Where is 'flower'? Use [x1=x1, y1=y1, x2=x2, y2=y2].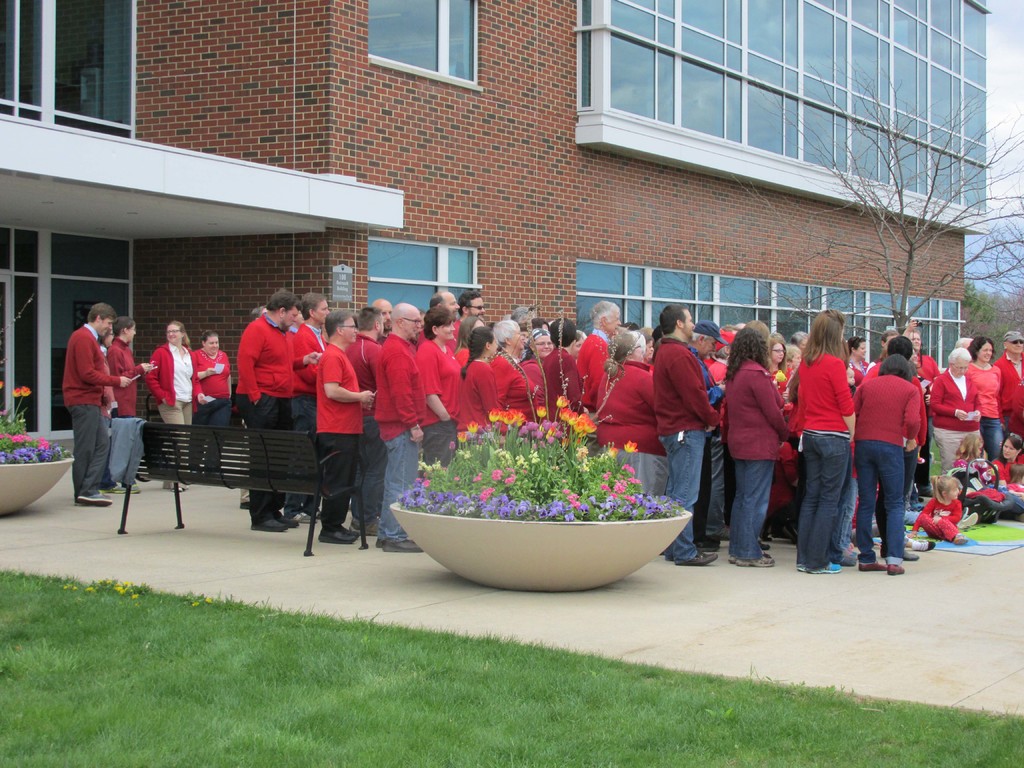
[x1=20, y1=385, x2=33, y2=400].
